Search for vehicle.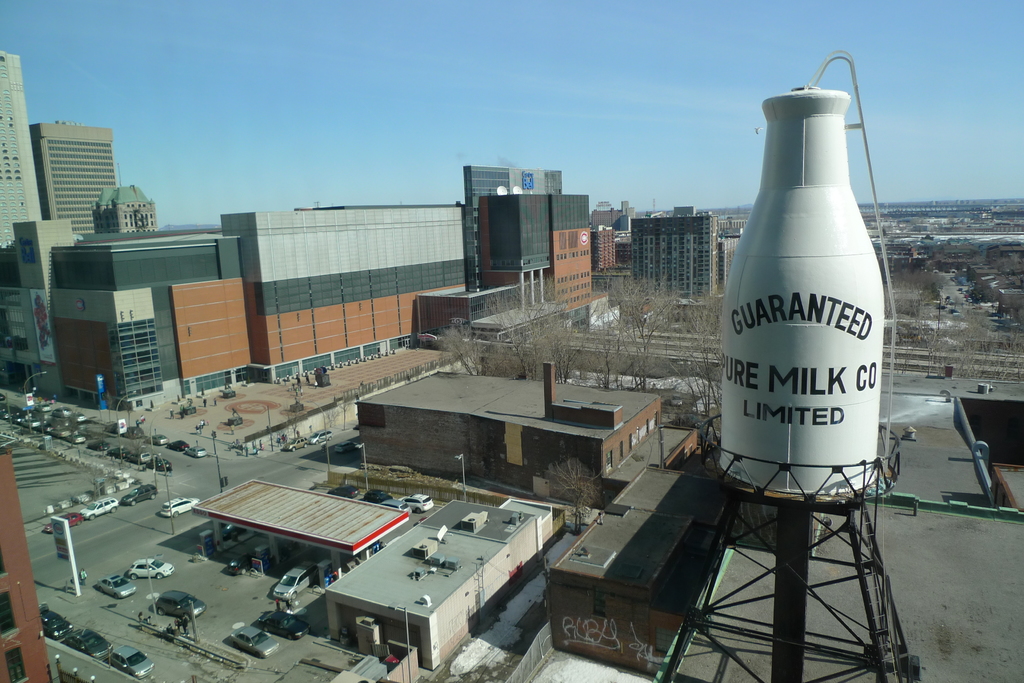
Found at (29, 401, 47, 411).
